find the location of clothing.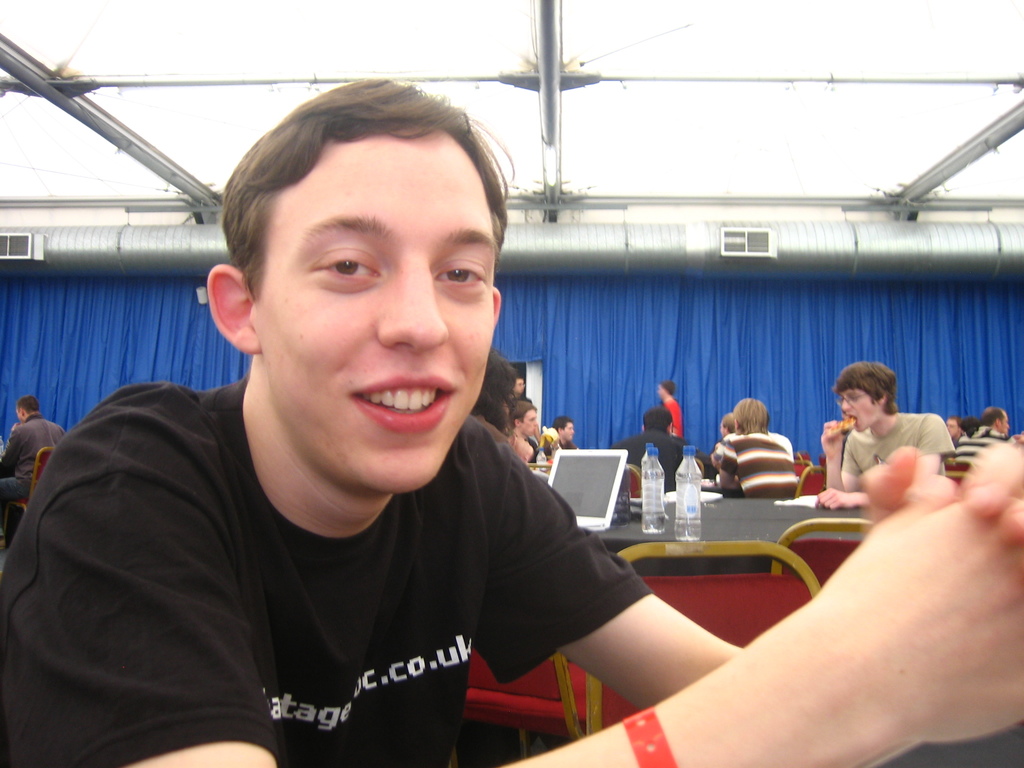
Location: <region>691, 456, 717, 493</region>.
